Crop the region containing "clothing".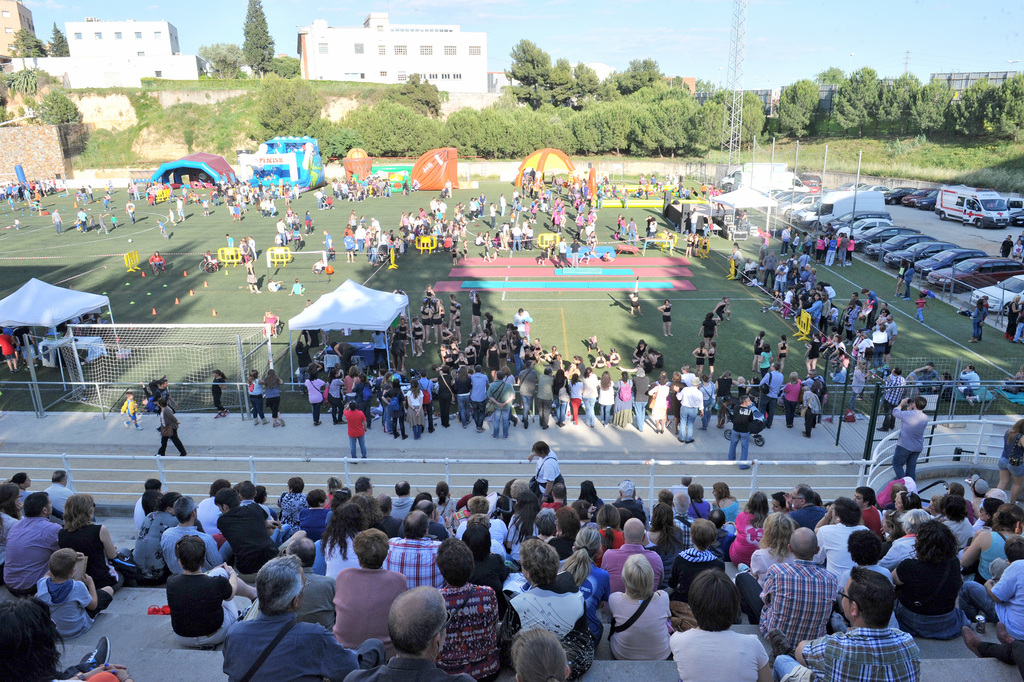
Crop region: bbox=[1001, 426, 1023, 473].
